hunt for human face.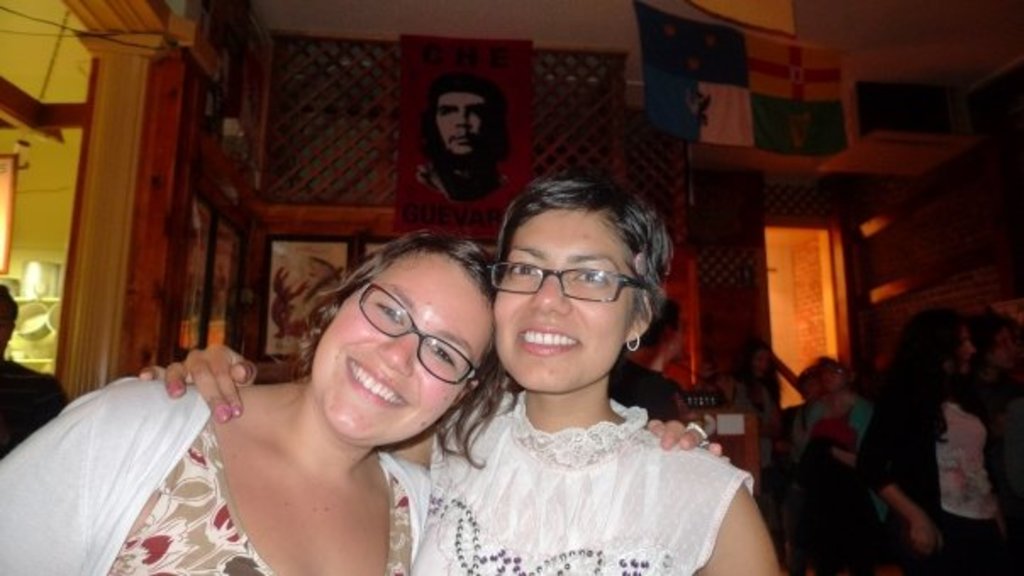
Hunted down at <bbox>481, 205, 629, 402</bbox>.
